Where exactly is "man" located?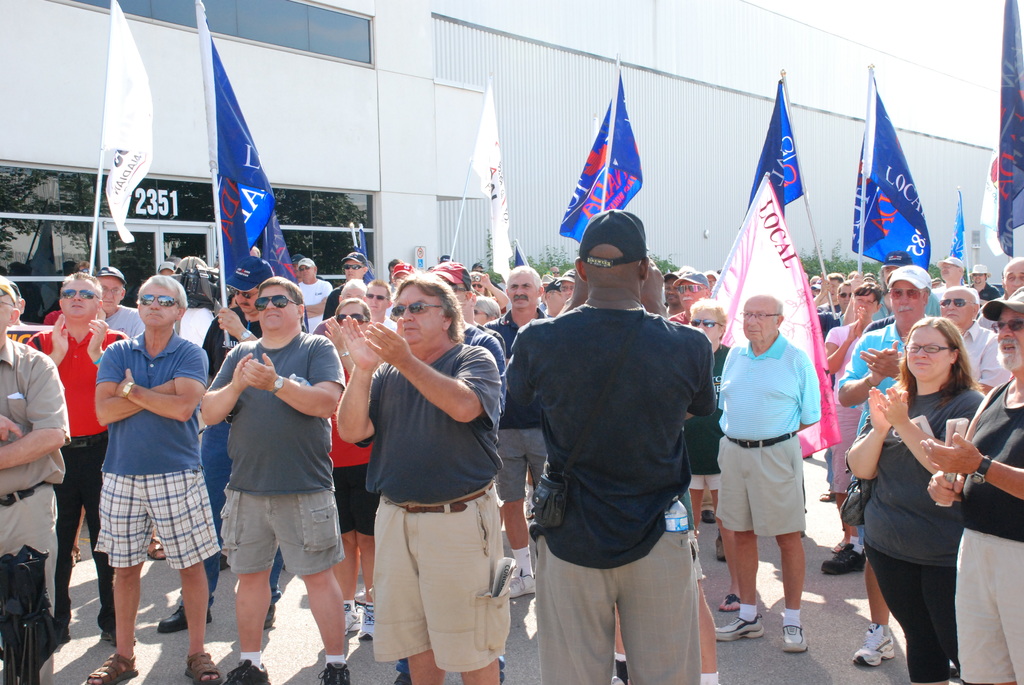
Its bounding box is {"x1": 662, "y1": 265, "x2": 680, "y2": 317}.
